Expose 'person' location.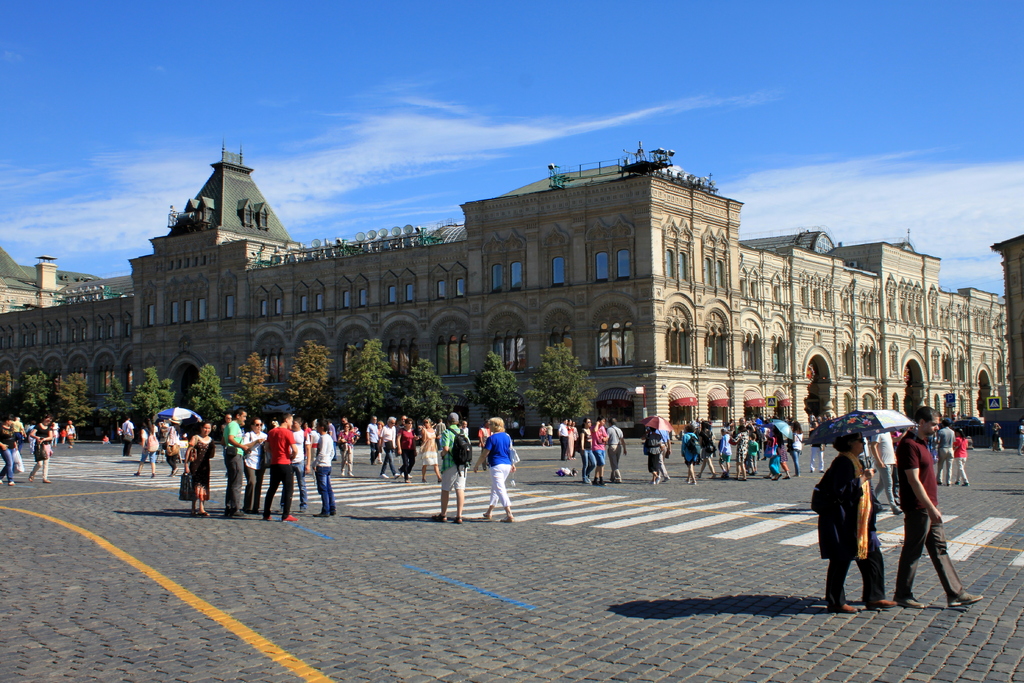
Exposed at 244/416/271/509.
